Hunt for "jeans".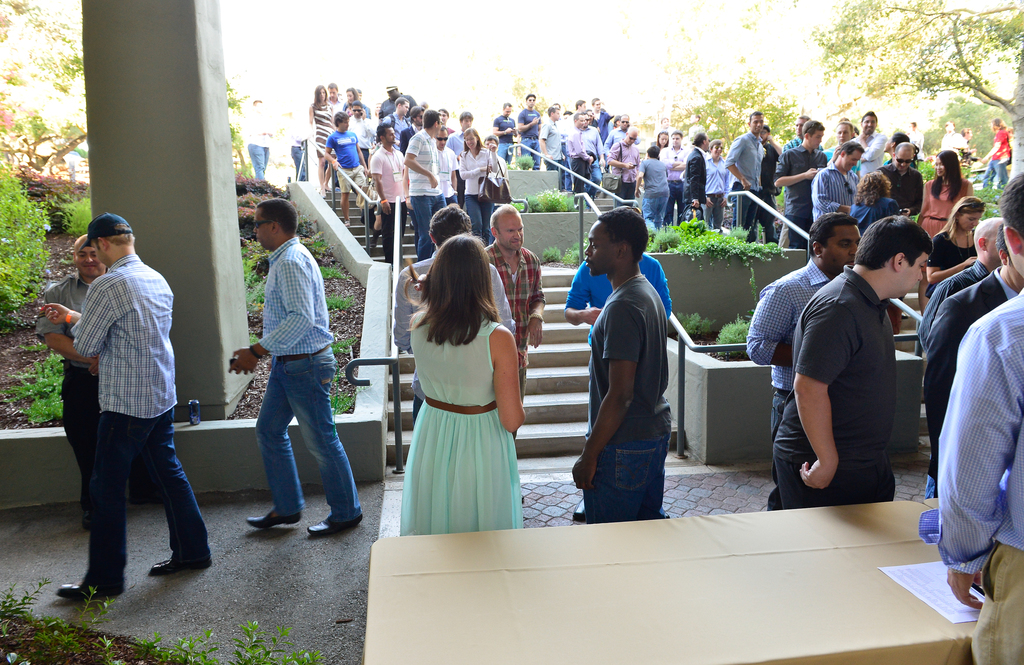
Hunted down at box=[500, 141, 515, 162].
